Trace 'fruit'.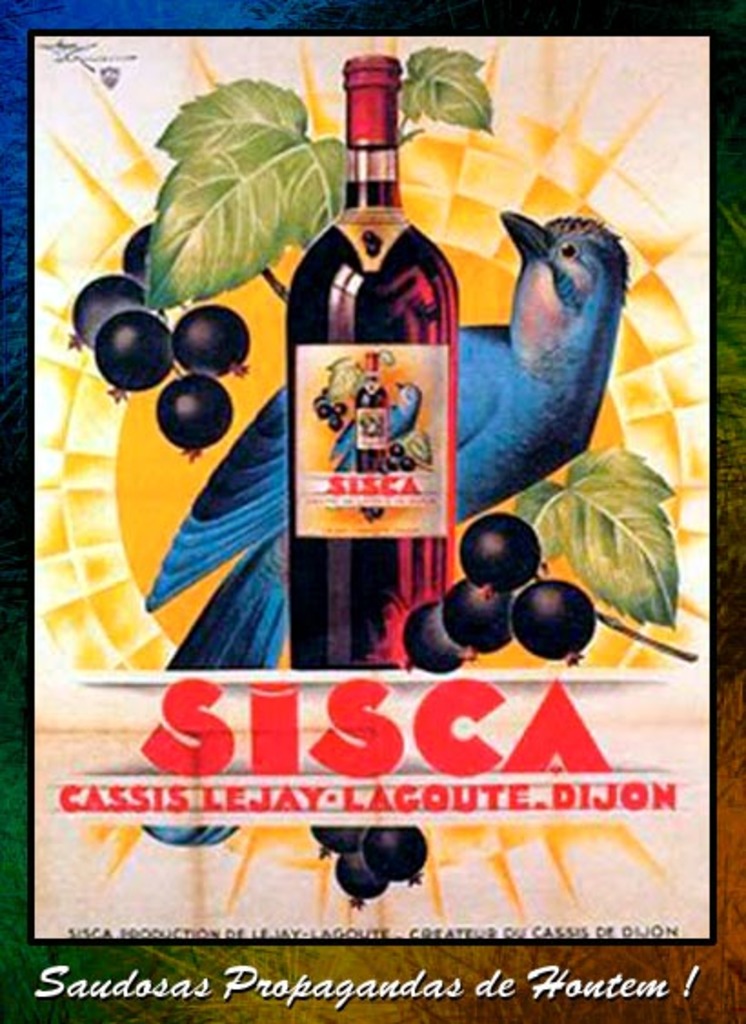
Traced to left=511, top=578, right=593, bottom=666.
